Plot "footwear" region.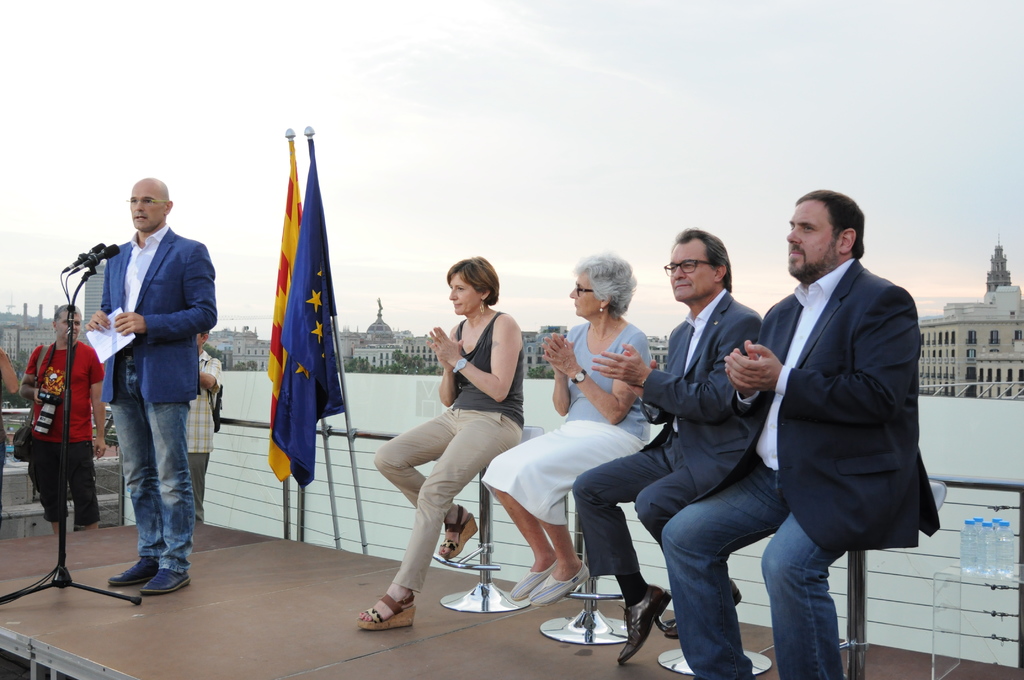
Plotted at BBox(438, 502, 481, 563).
